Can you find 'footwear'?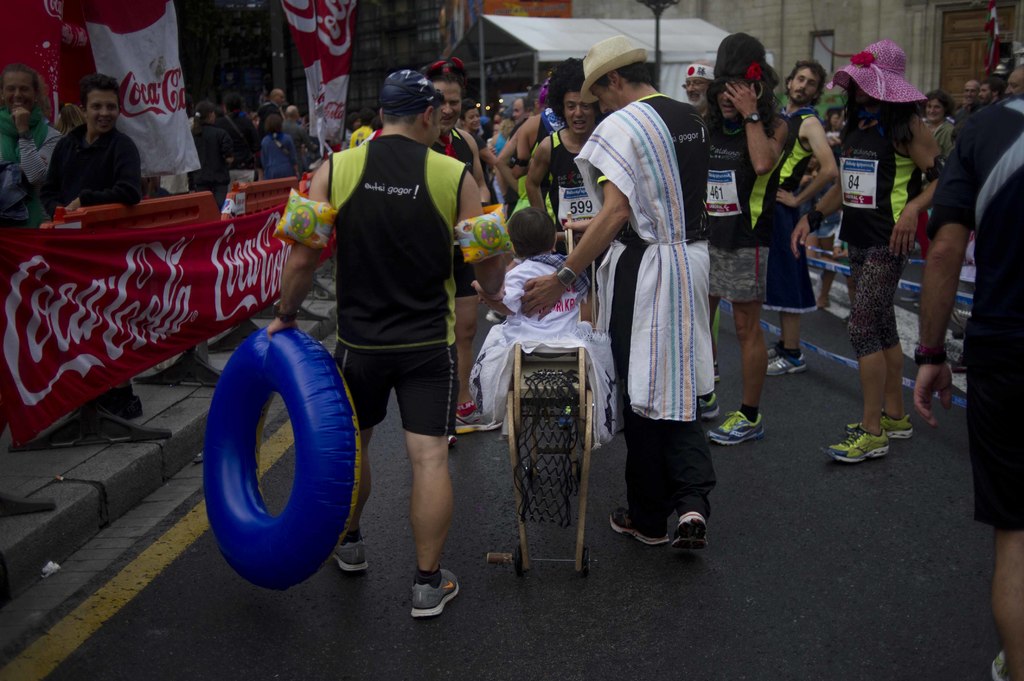
Yes, bounding box: rect(410, 565, 462, 614).
